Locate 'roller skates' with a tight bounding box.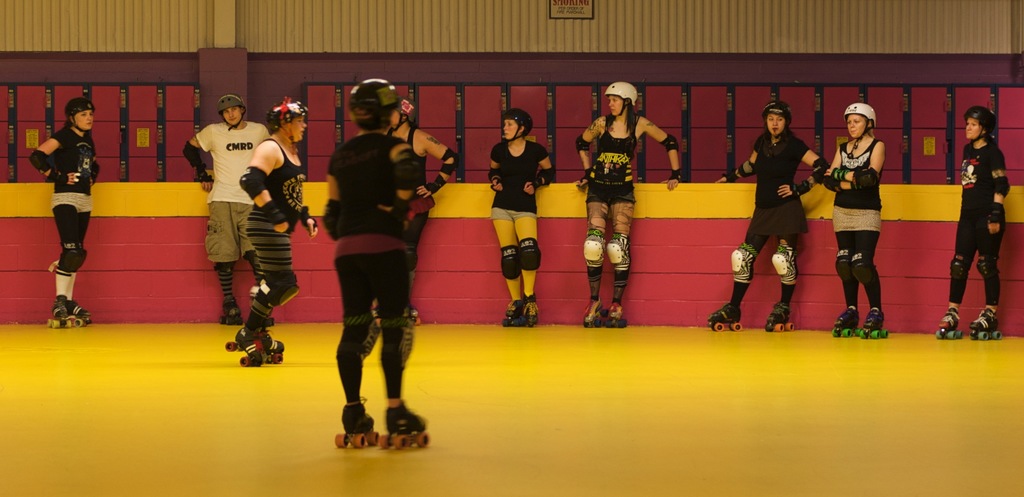
l=46, t=295, r=74, b=329.
